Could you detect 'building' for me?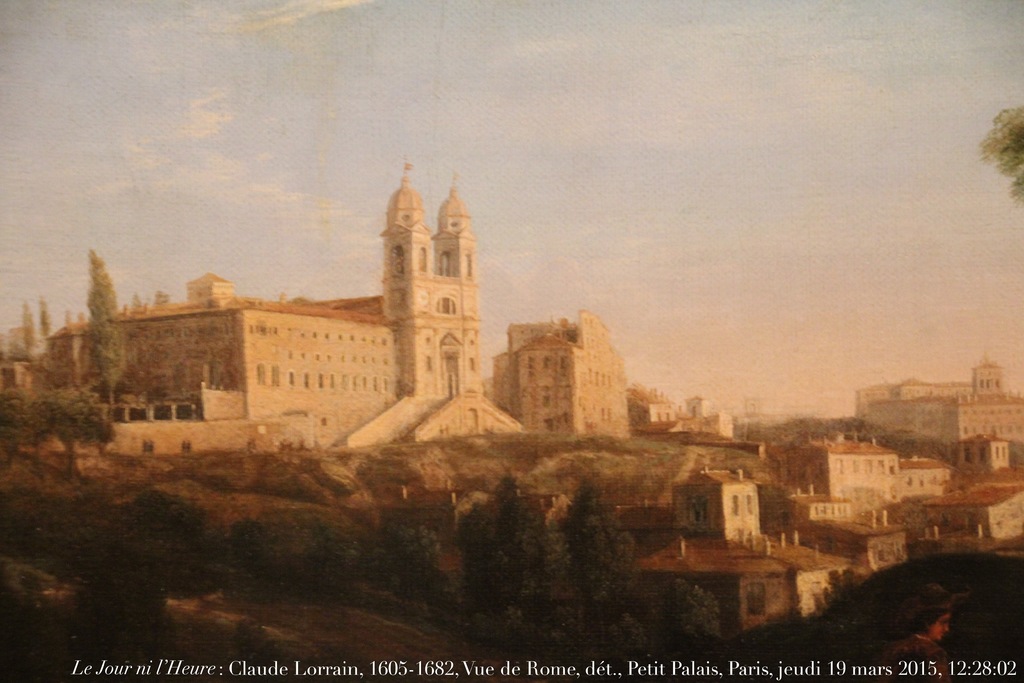
Detection result: bbox=(672, 394, 737, 440).
